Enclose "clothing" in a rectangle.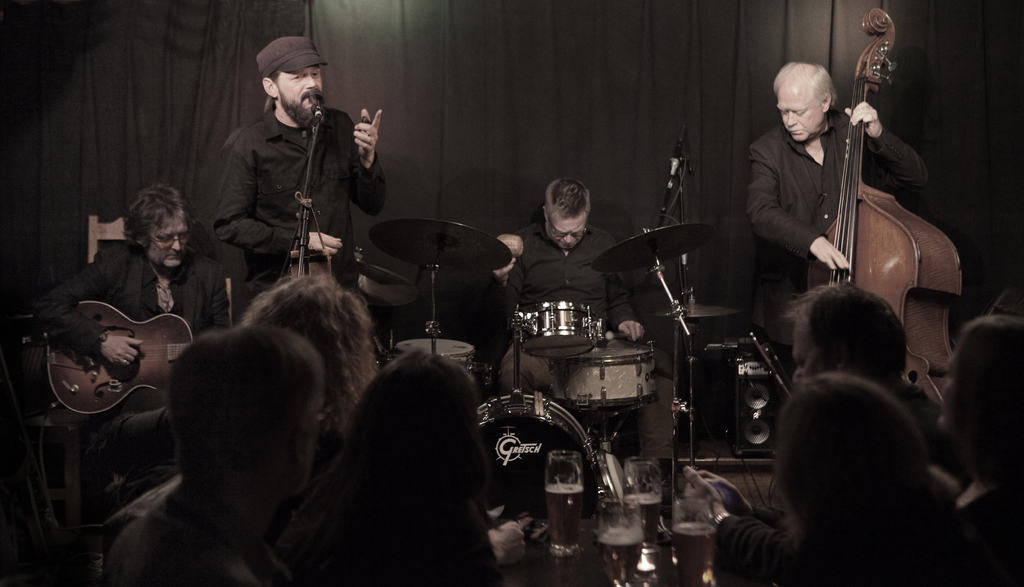
bbox=(737, 117, 911, 320).
